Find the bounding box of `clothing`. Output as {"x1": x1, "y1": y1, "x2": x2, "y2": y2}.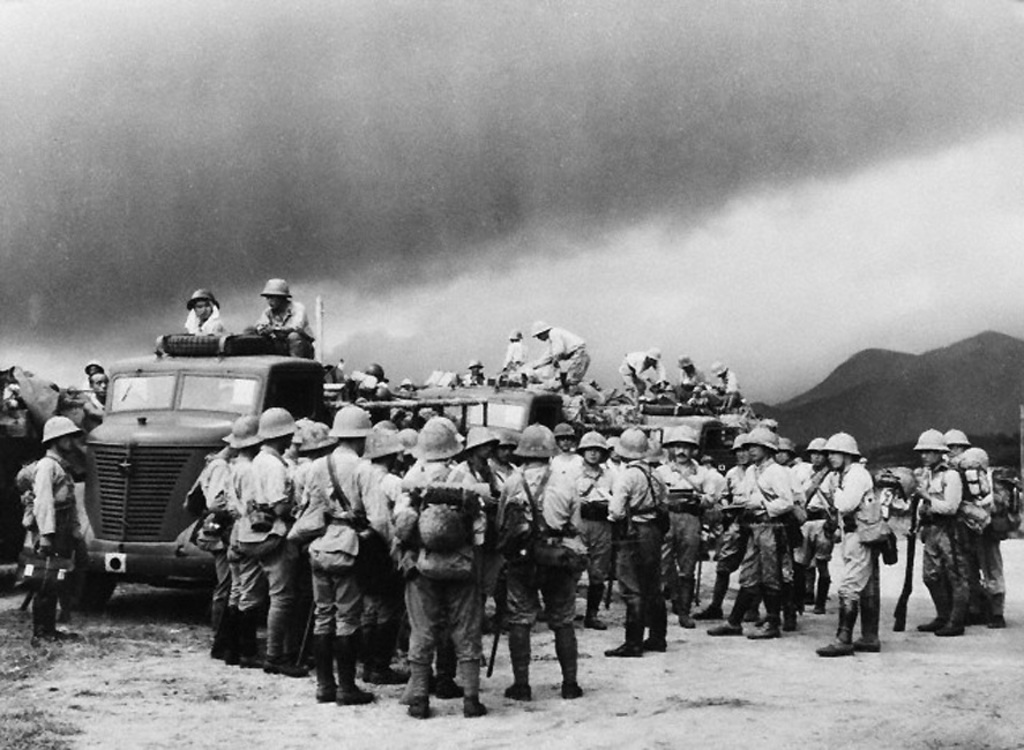
{"x1": 296, "y1": 443, "x2": 367, "y2": 650}.
